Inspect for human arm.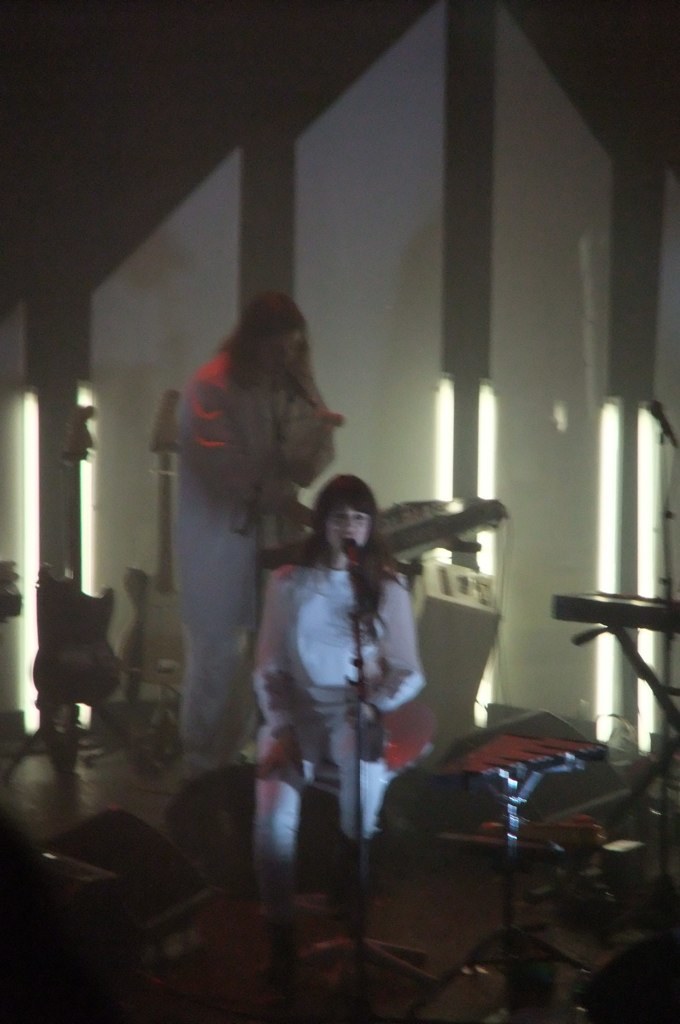
Inspection: (241,572,308,777).
